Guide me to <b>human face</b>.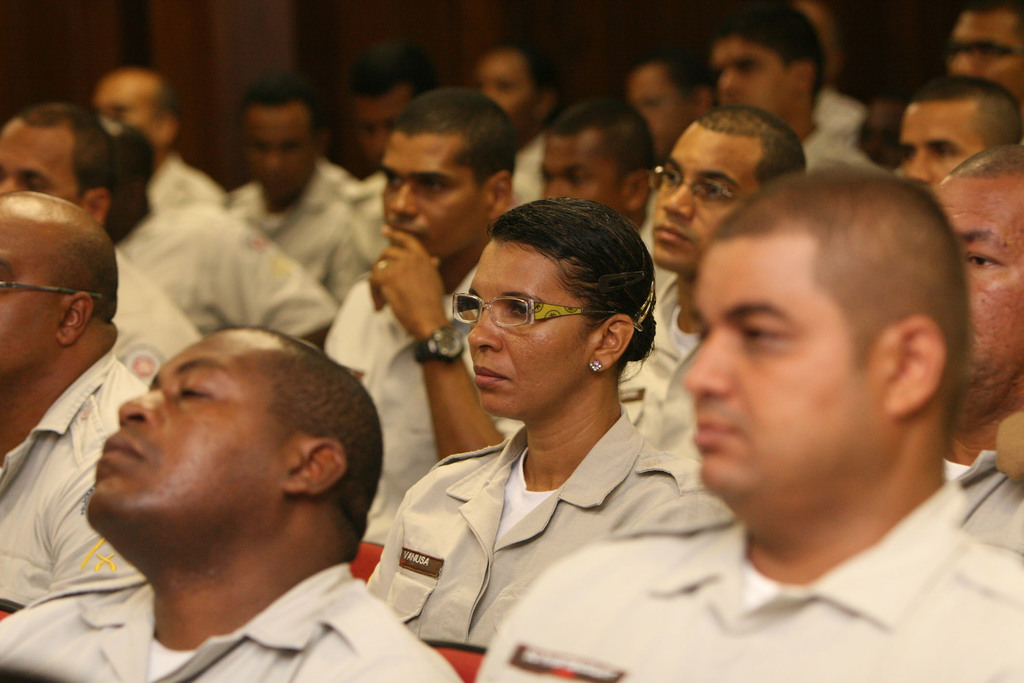
Guidance: box=[95, 82, 155, 140].
